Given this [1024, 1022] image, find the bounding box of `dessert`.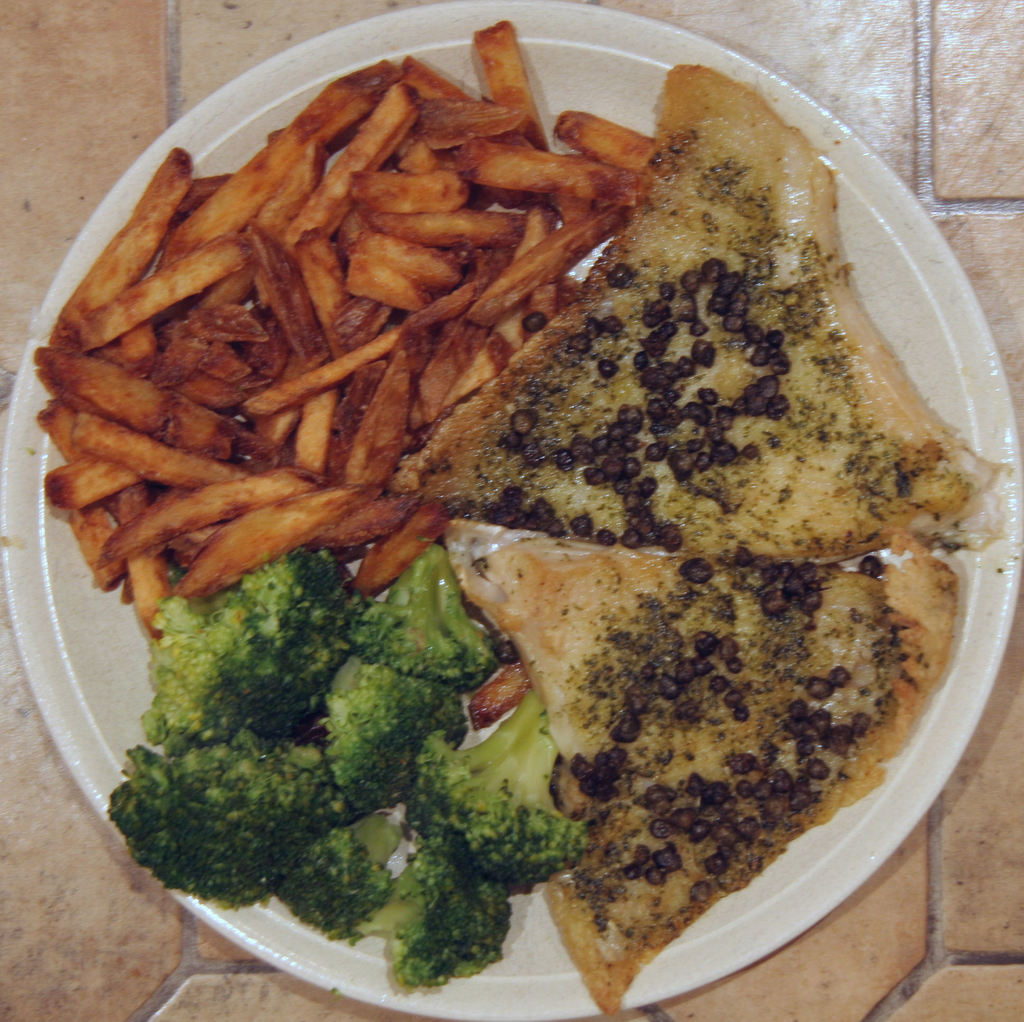
<box>95,457,276,586</box>.
